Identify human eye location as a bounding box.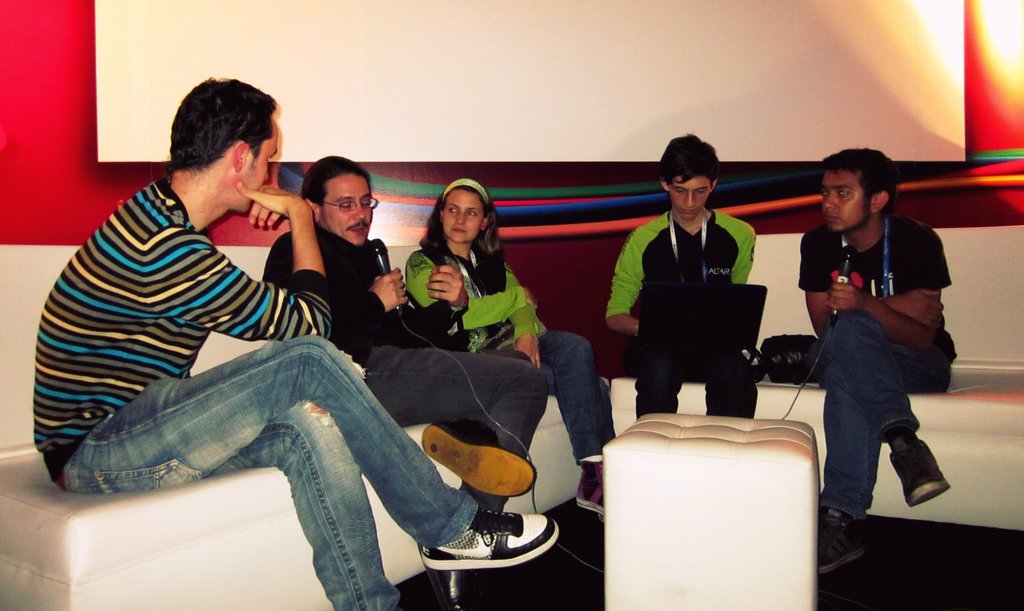
x1=675 y1=188 x2=687 y2=198.
